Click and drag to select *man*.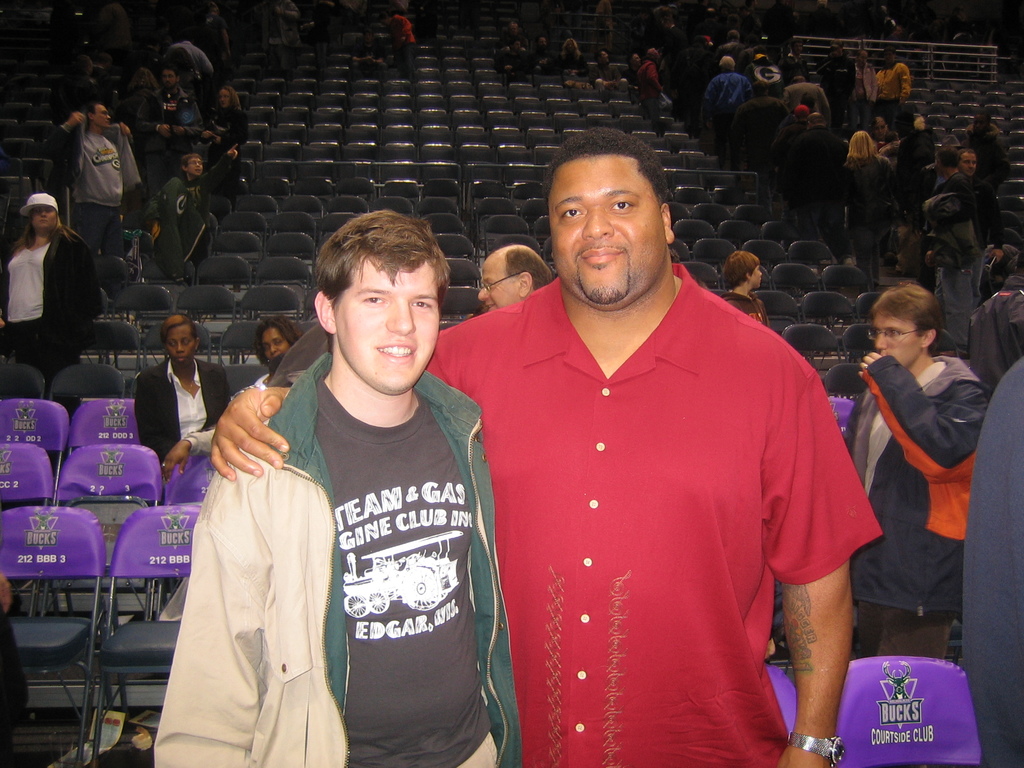
Selection: locate(41, 101, 130, 296).
